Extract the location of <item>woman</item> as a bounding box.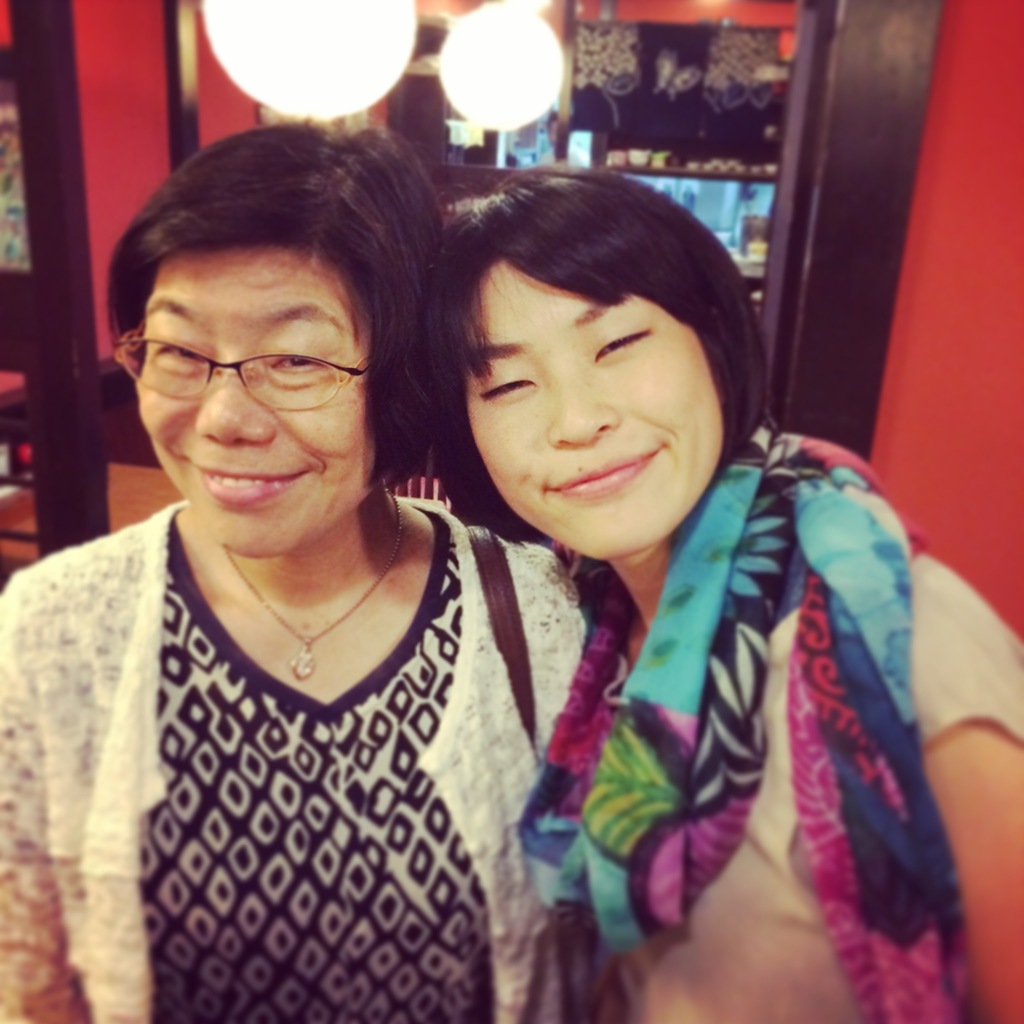
431/172/1023/1022.
